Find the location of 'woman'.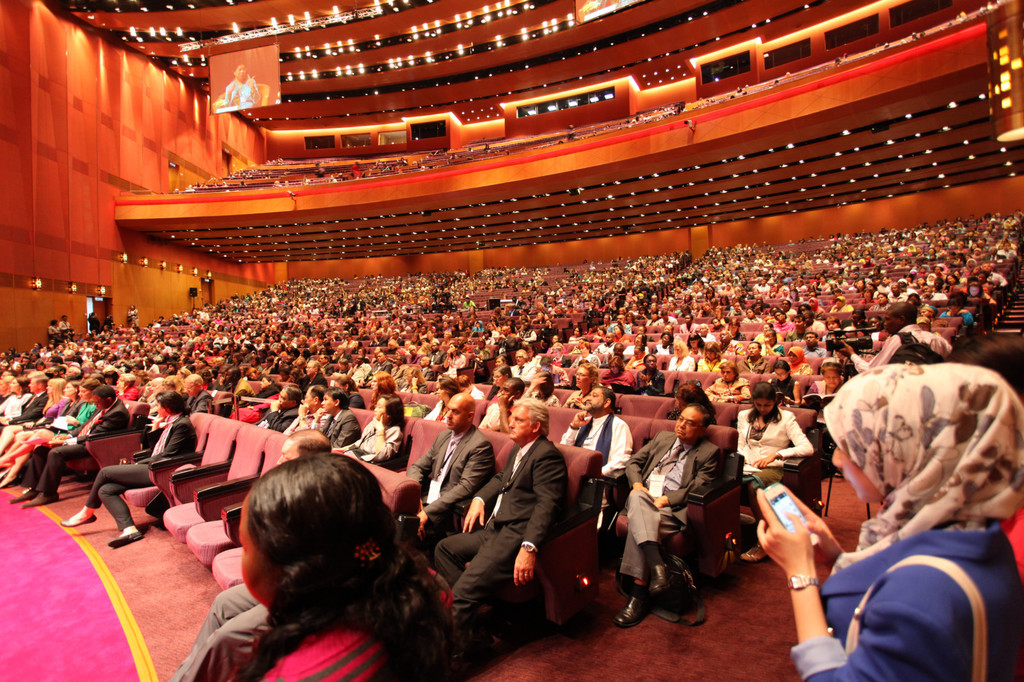
Location: 479 364 515 398.
